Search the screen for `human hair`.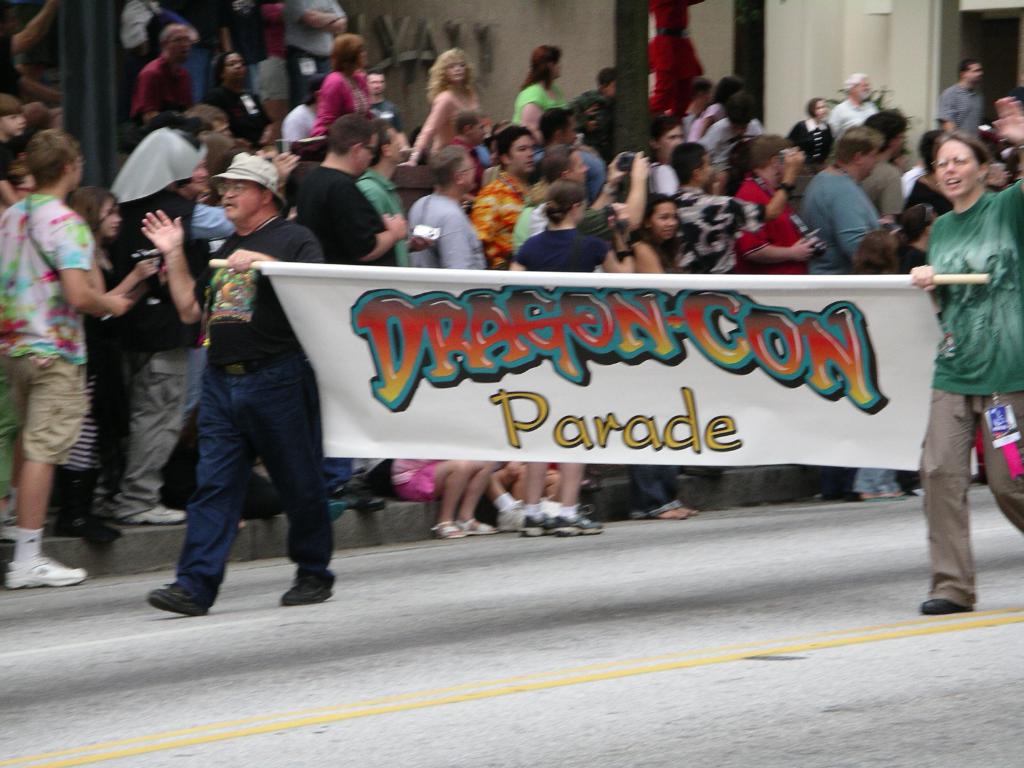
Found at 537 108 579 149.
